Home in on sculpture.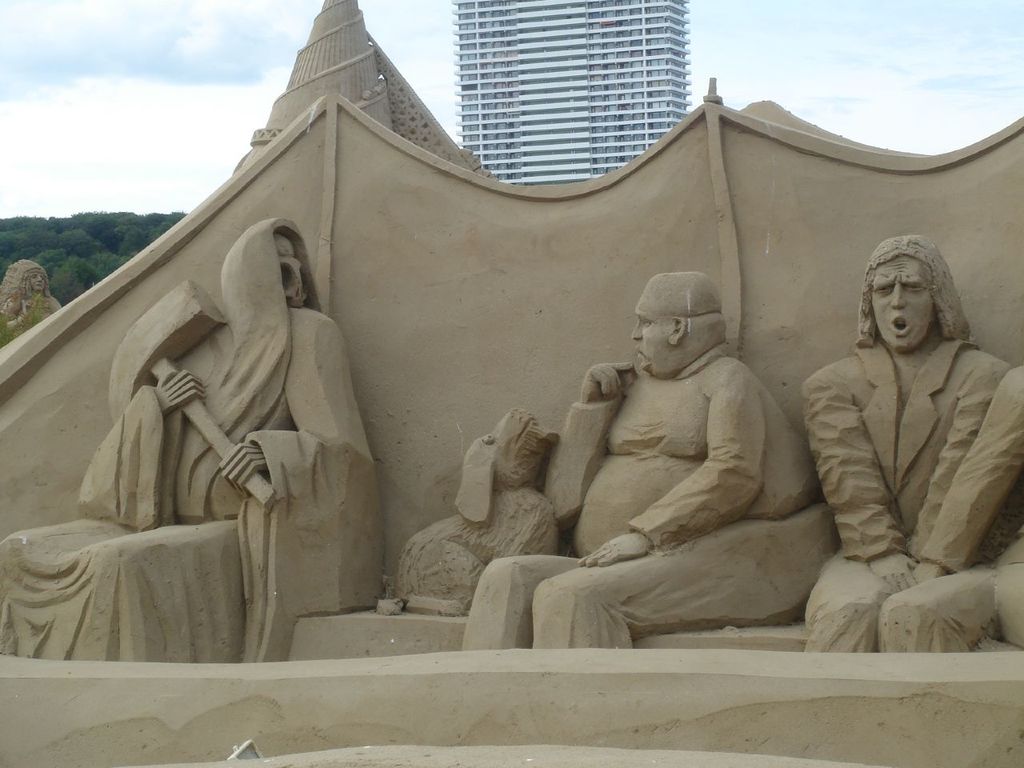
Homed in at [x1=43, y1=47, x2=1023, y2=678].
